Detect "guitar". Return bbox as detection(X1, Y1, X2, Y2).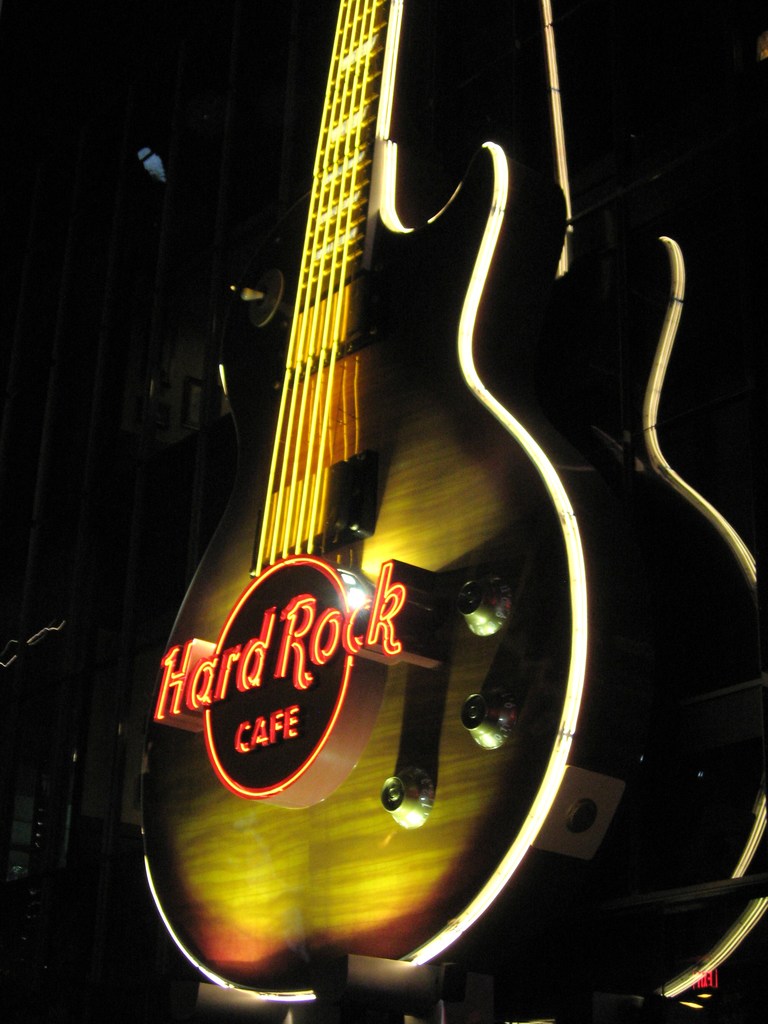
detection(271, 3, 760, 1023).
